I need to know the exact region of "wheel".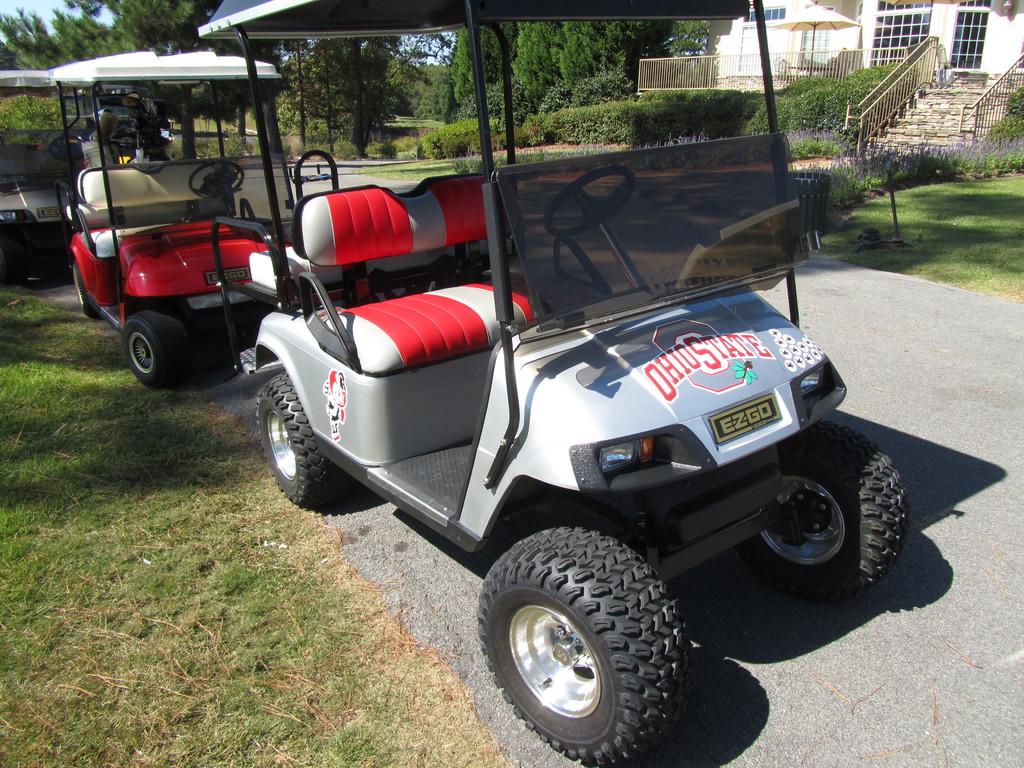
Region: locate(72, 268, 107, 320).
